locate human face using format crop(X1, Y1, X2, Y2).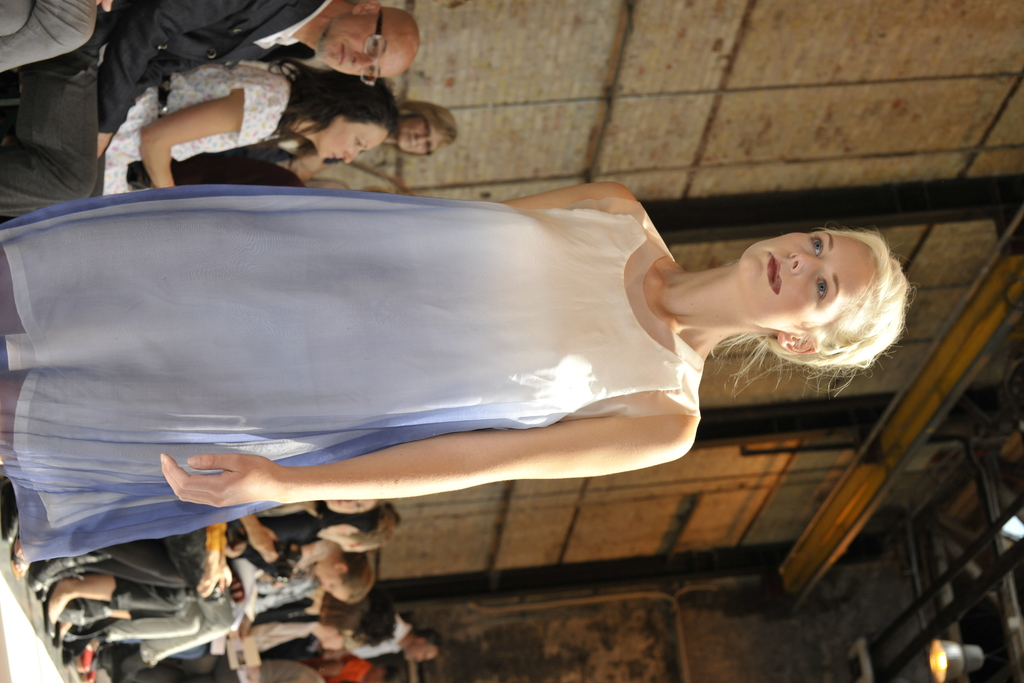
crop(315, 115, 385, 165).
